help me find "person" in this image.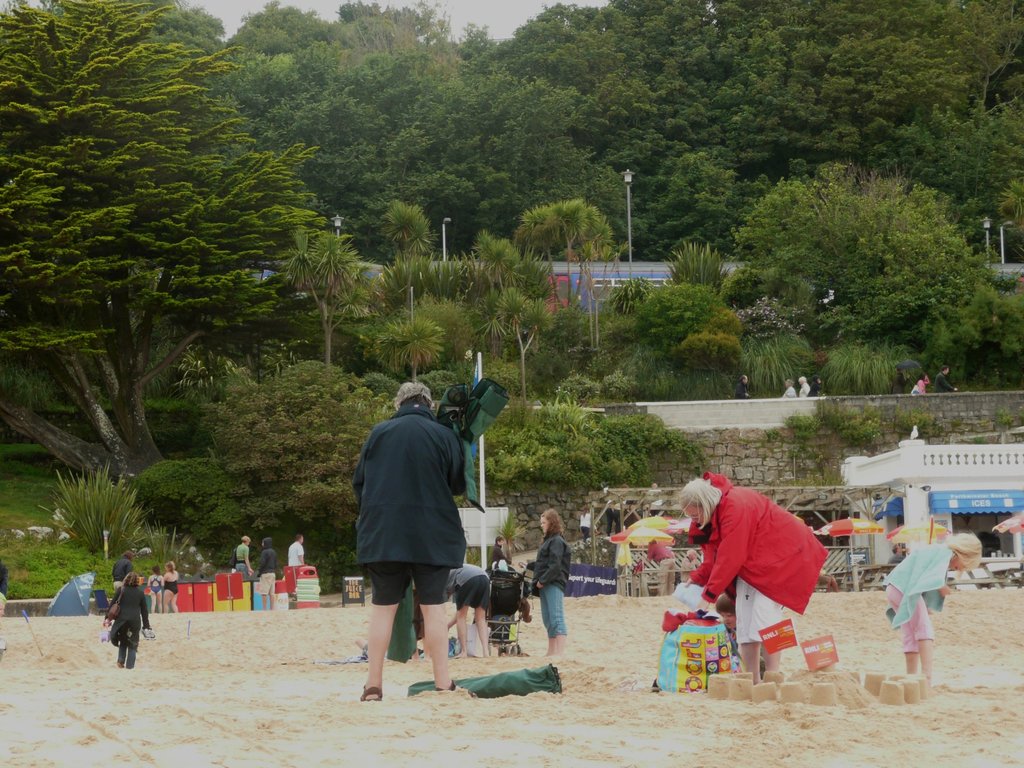
Found it: l=609, t=481, r=632, b=532.
